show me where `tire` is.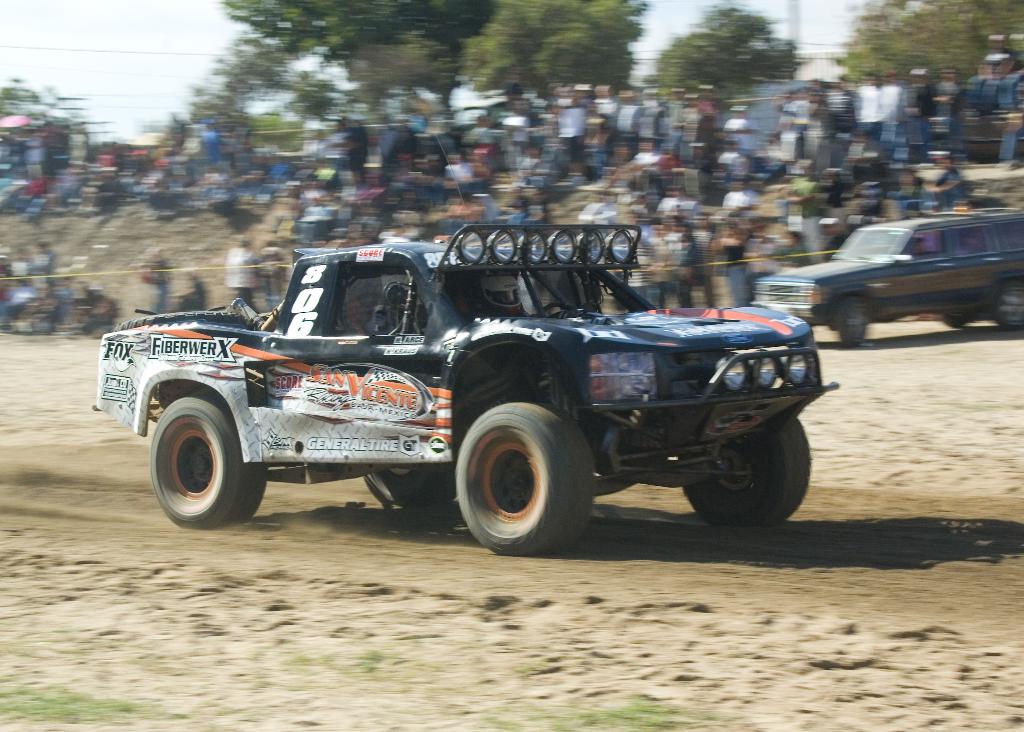
`tire` is at l=452, t=400, r=591, b=548.
